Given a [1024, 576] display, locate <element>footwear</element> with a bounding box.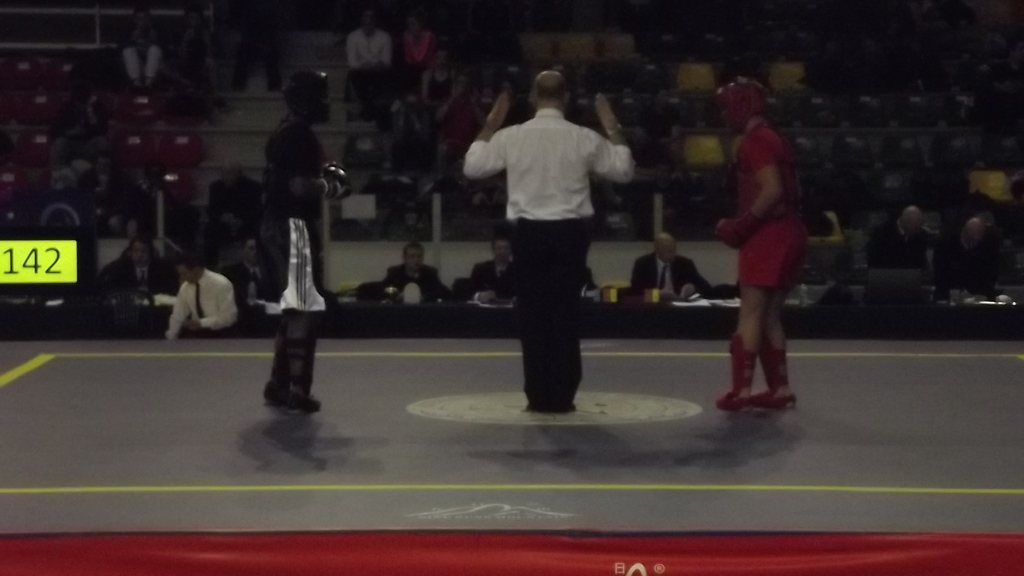
Located: box(762, 345, 792, 407).
